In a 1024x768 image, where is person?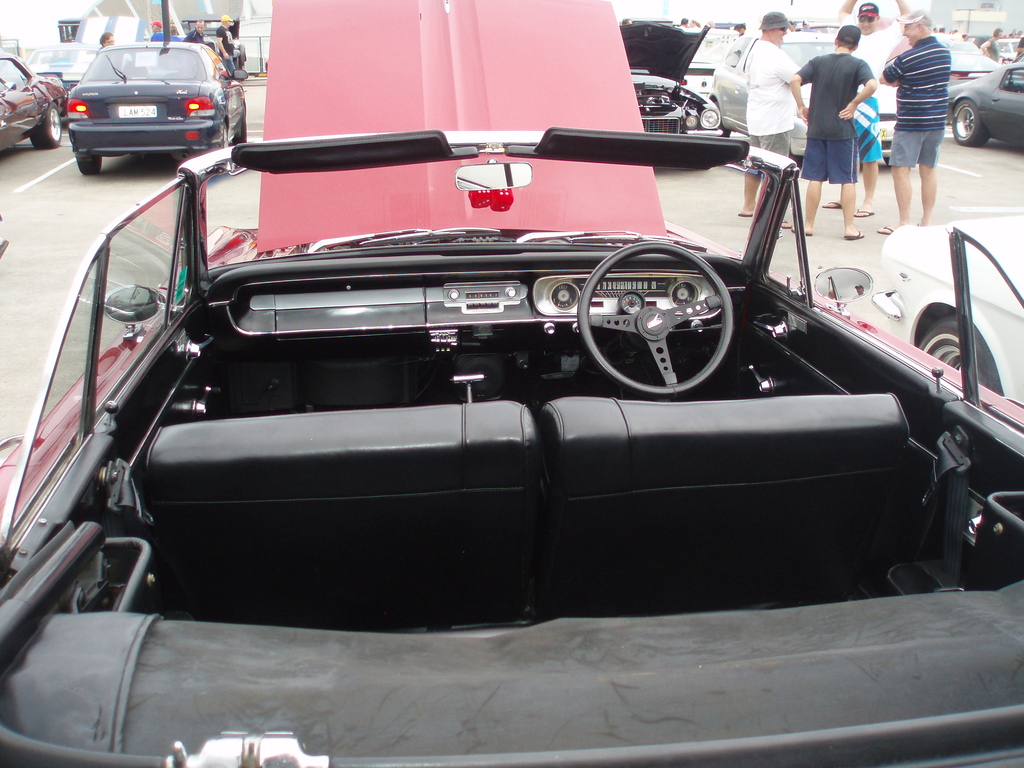
bbox=[740, 12, 800, 228].
